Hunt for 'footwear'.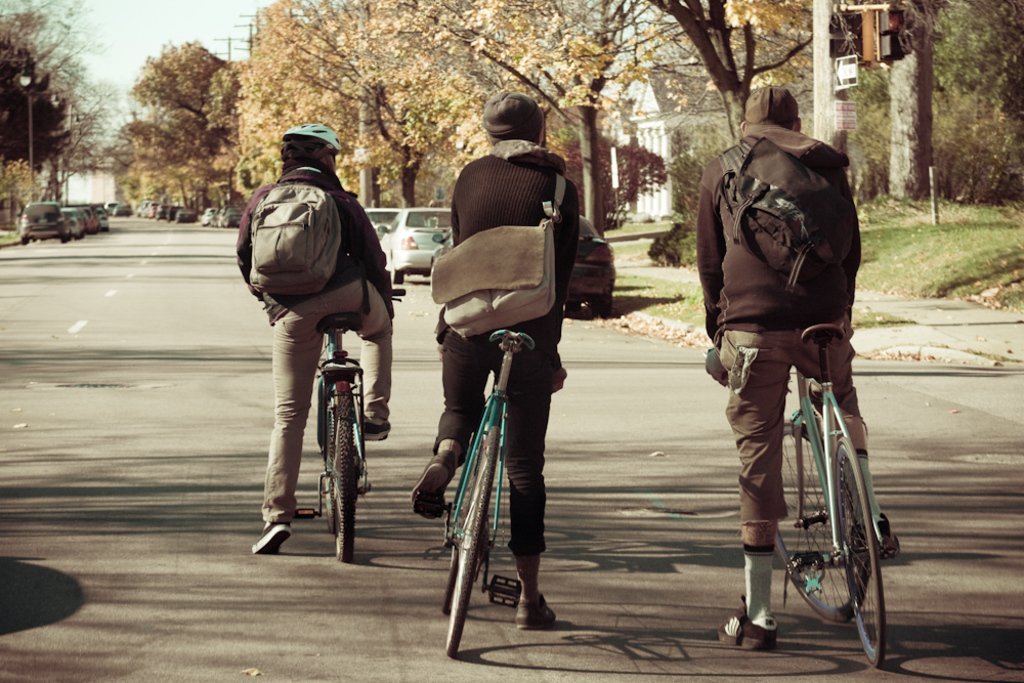
Hunted down at left=716, top=595, right=781, bottom=647.
